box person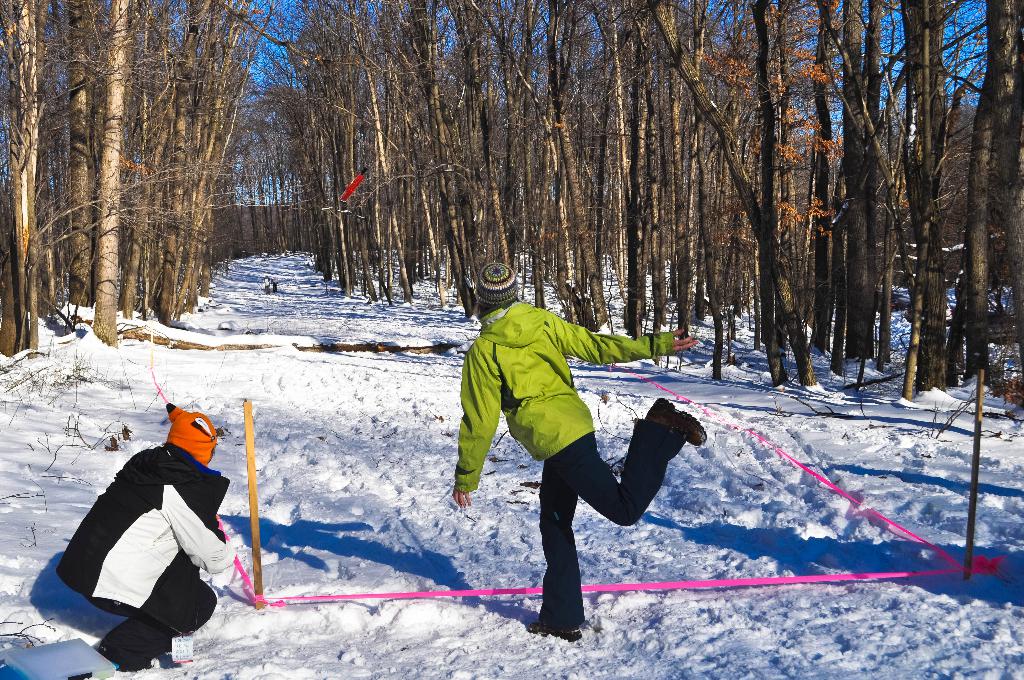
58:403:234:672
